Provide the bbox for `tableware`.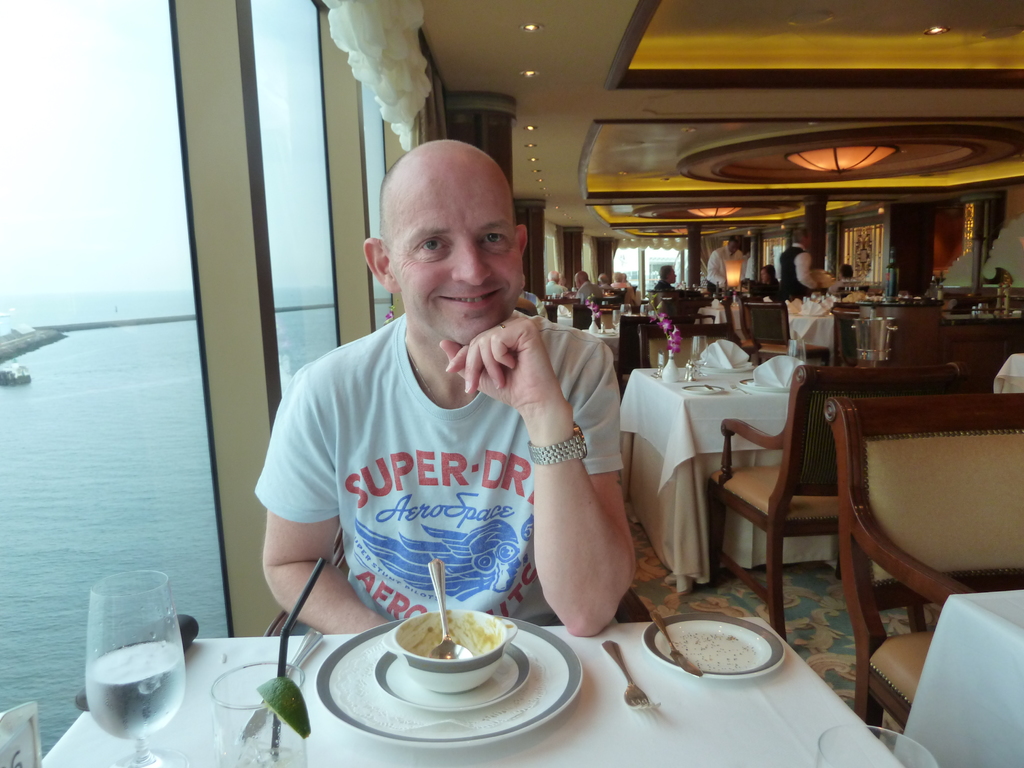
locate(314, 616, 596, 748).
